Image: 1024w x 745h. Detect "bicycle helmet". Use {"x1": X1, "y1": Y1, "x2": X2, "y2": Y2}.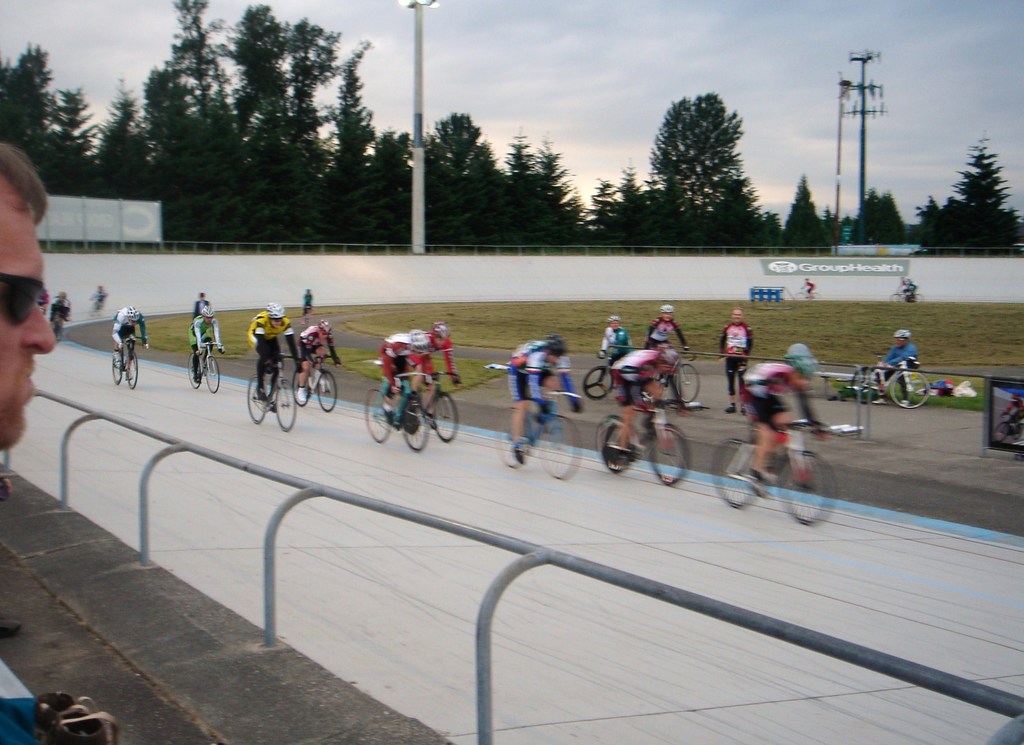
{"x1": 408, "y1": 325, "x2": 428, "y2": 350}.
